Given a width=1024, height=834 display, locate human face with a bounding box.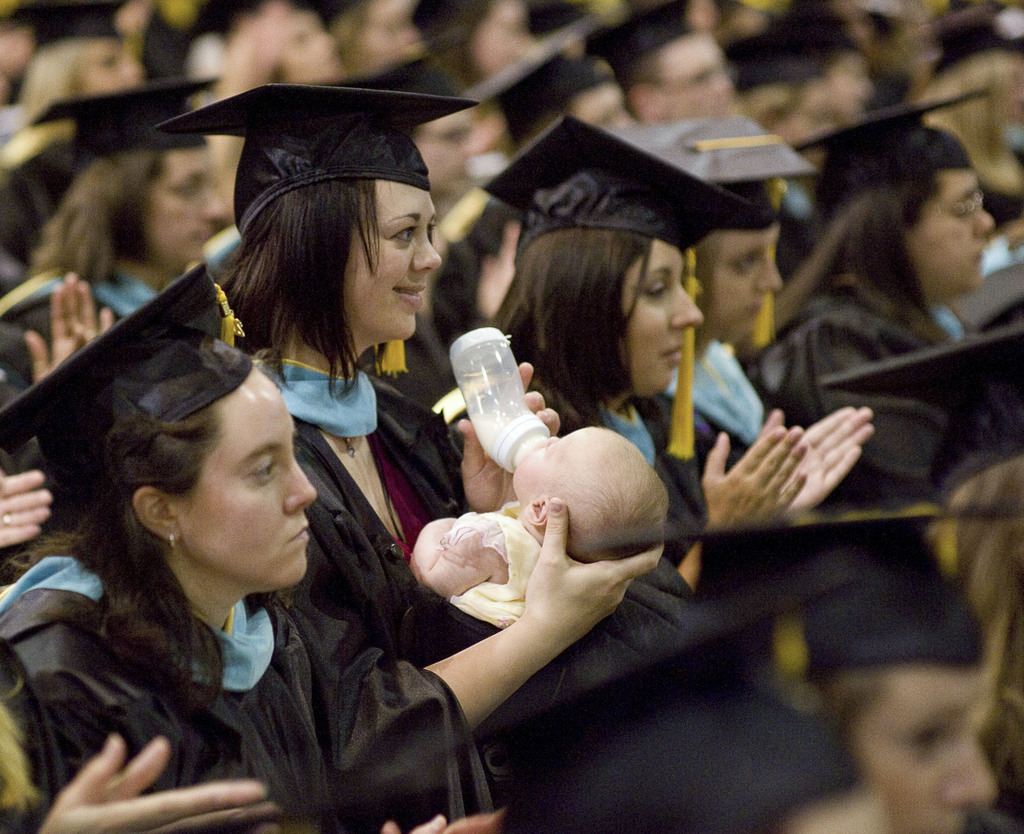
Located: crop(854, 665, 1021, 833).
